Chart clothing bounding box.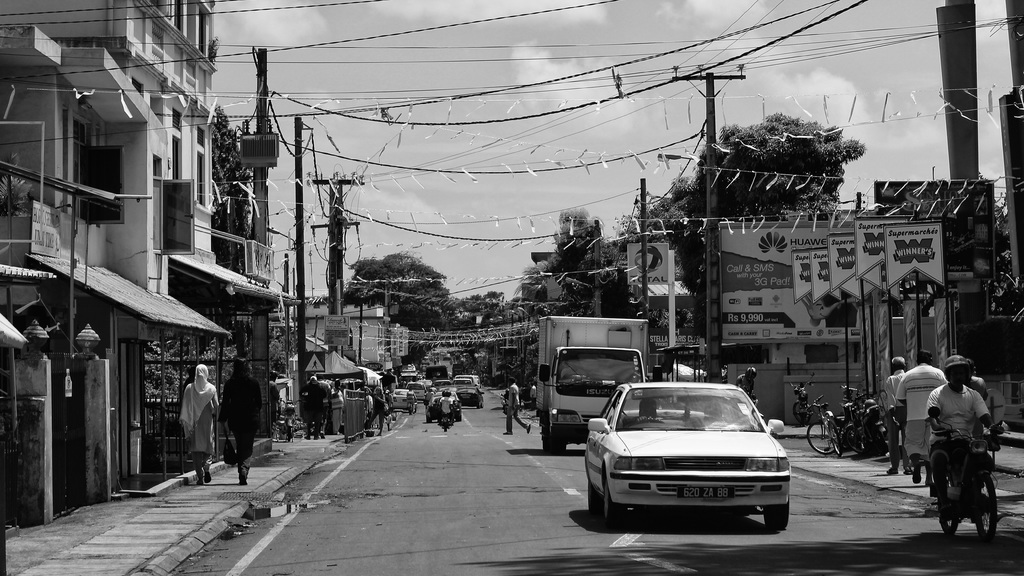
Charted: [893, 349, 945, 482].
